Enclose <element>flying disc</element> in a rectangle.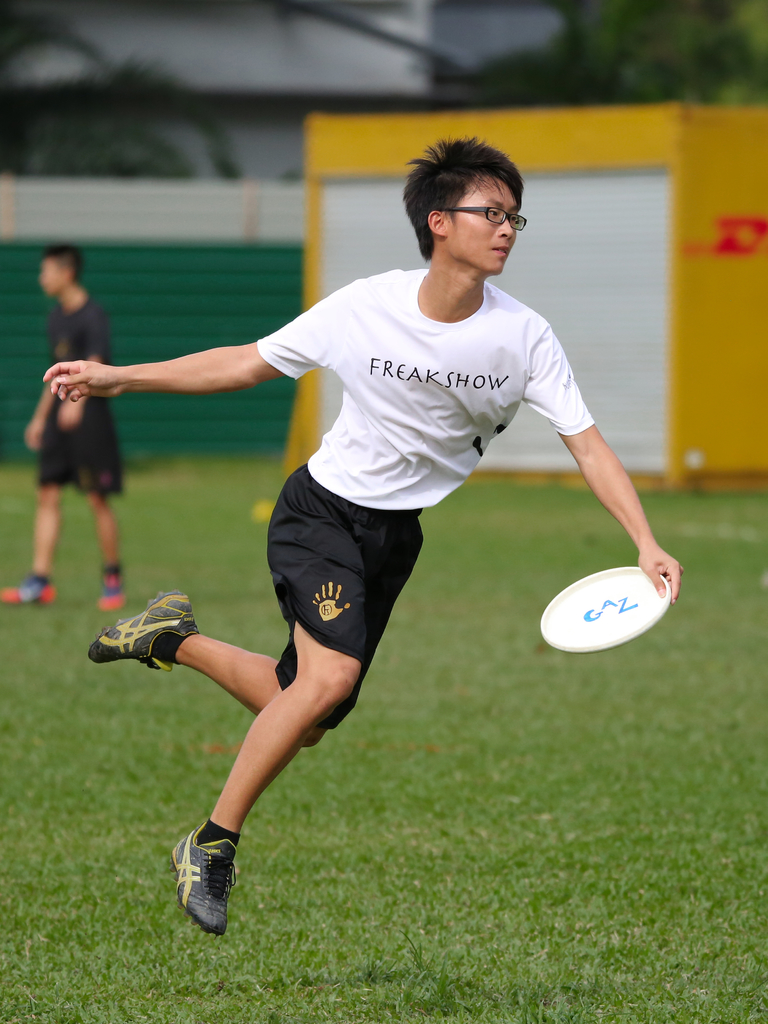
bbox=(541, 565, 669, 649).
